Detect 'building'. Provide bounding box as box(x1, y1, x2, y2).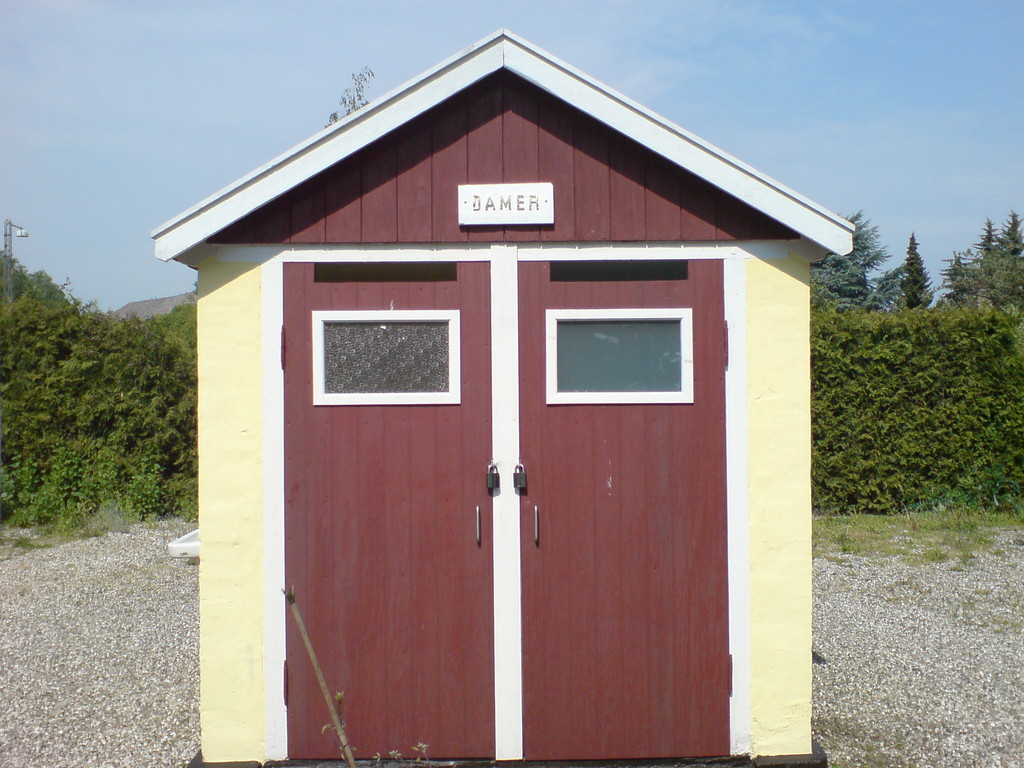
box(148, 33, 860, 767).
